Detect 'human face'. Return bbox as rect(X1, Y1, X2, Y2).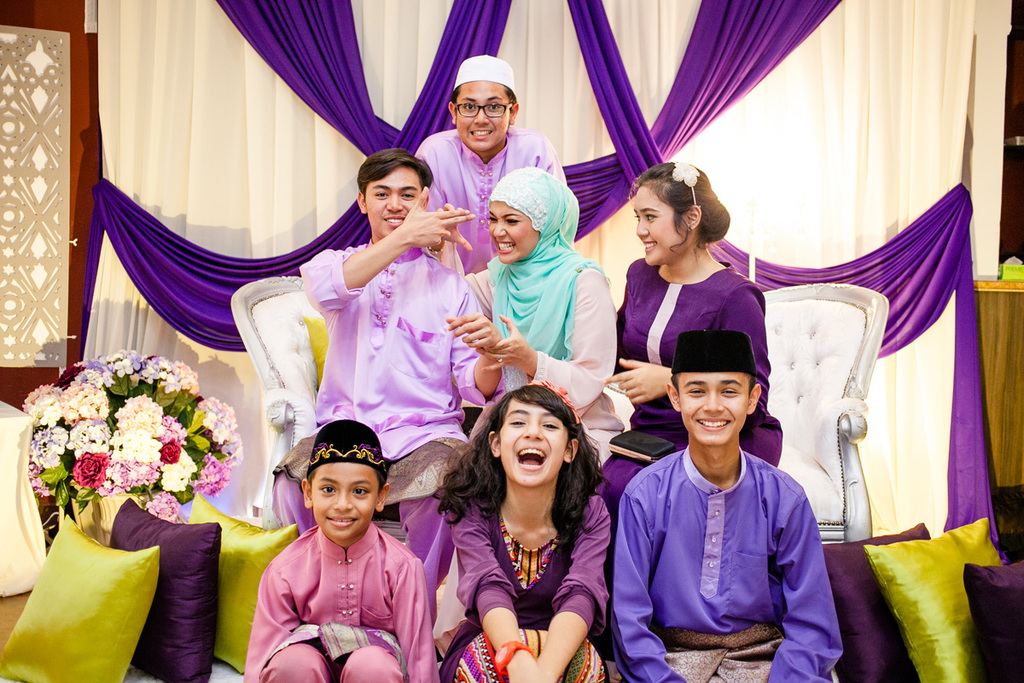
rect(363, 166, 424, 239).
